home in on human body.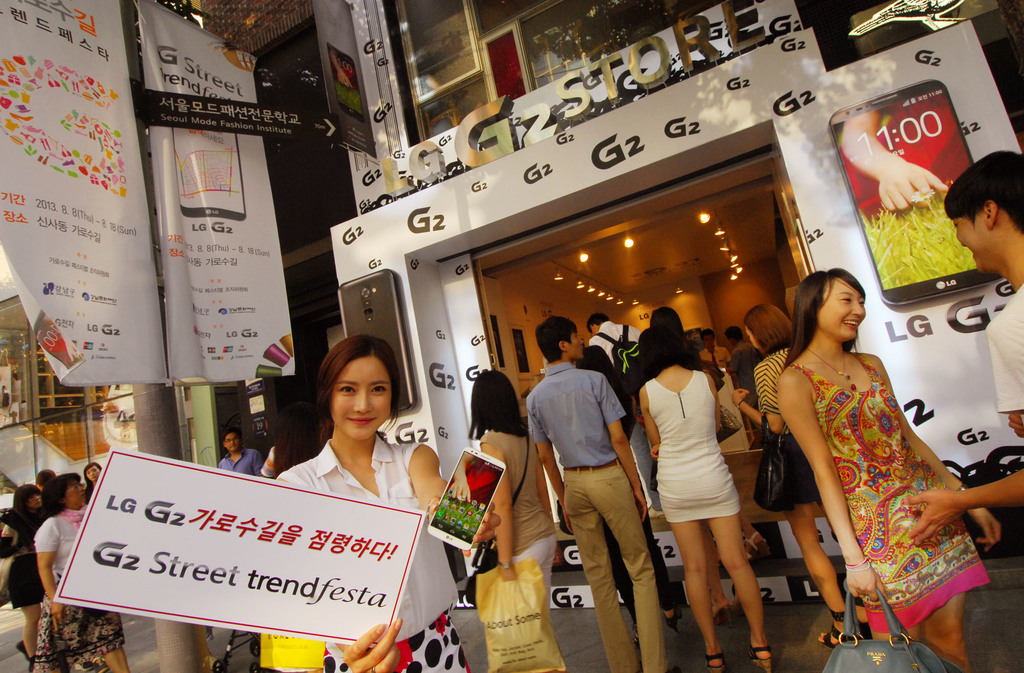
Homed in at Rect(32, 505, 133, 672).
